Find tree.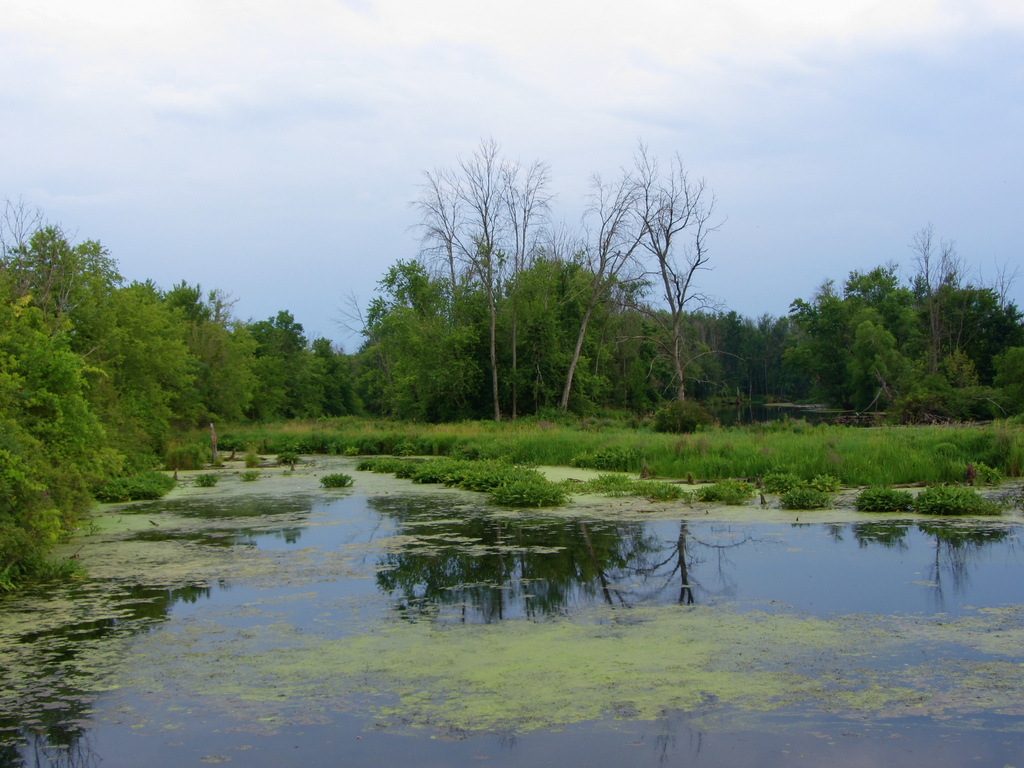
(75, 269, 196, 484).
